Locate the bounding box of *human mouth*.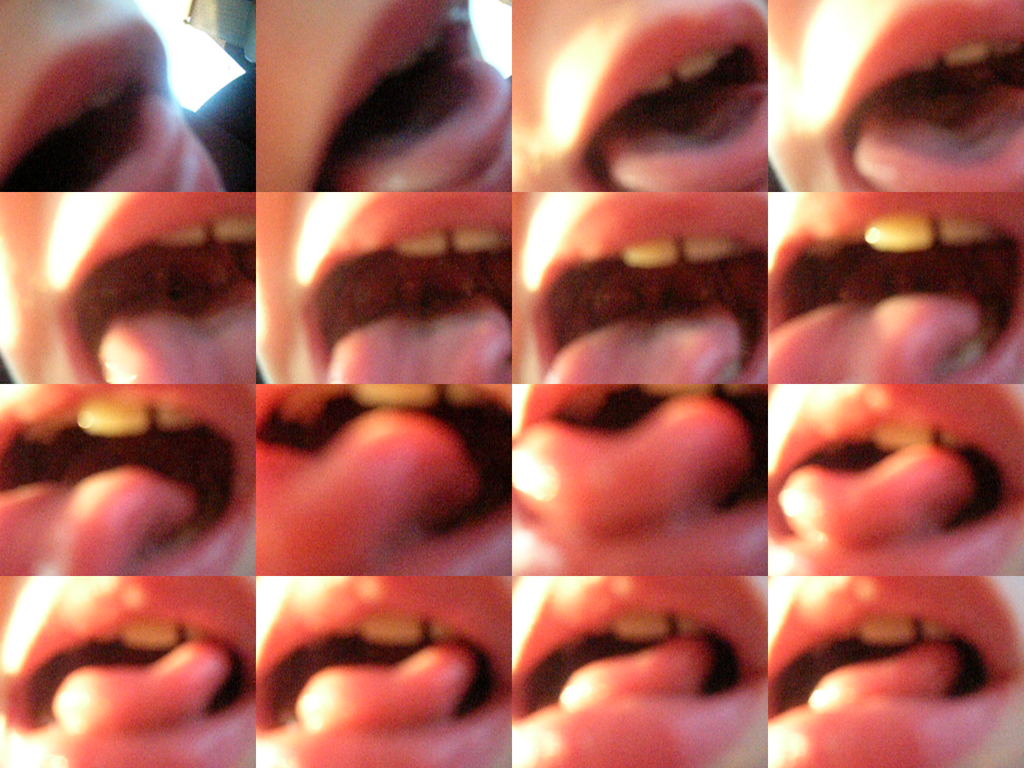
Bounding box: box(511, 195, 765, 383).
